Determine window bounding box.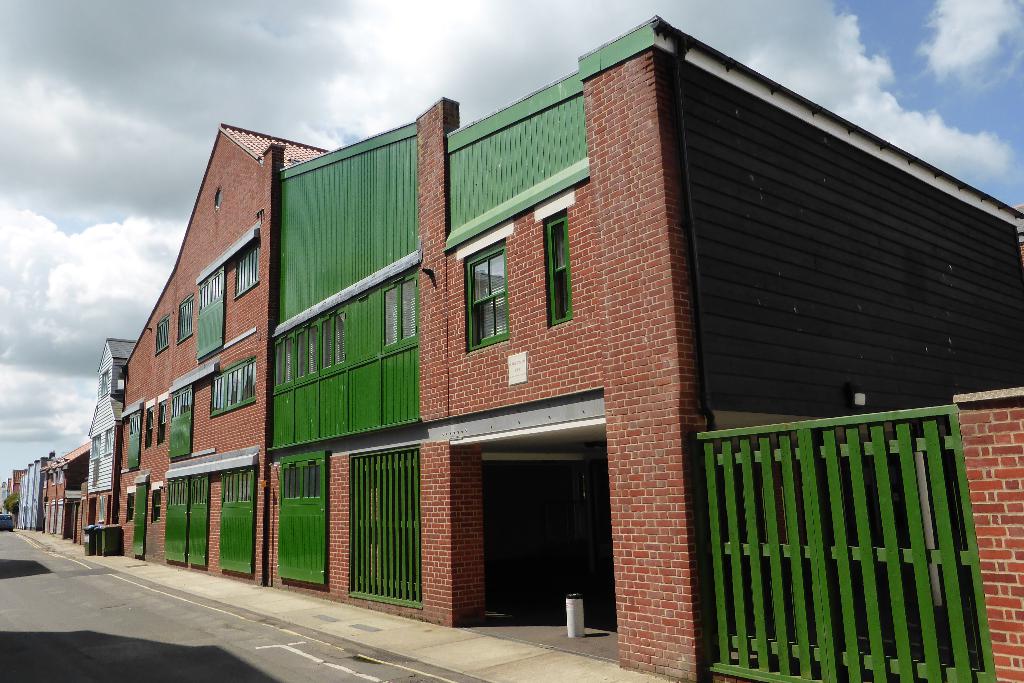
Determined: left=124, top=491, right=135, bottom=524.
